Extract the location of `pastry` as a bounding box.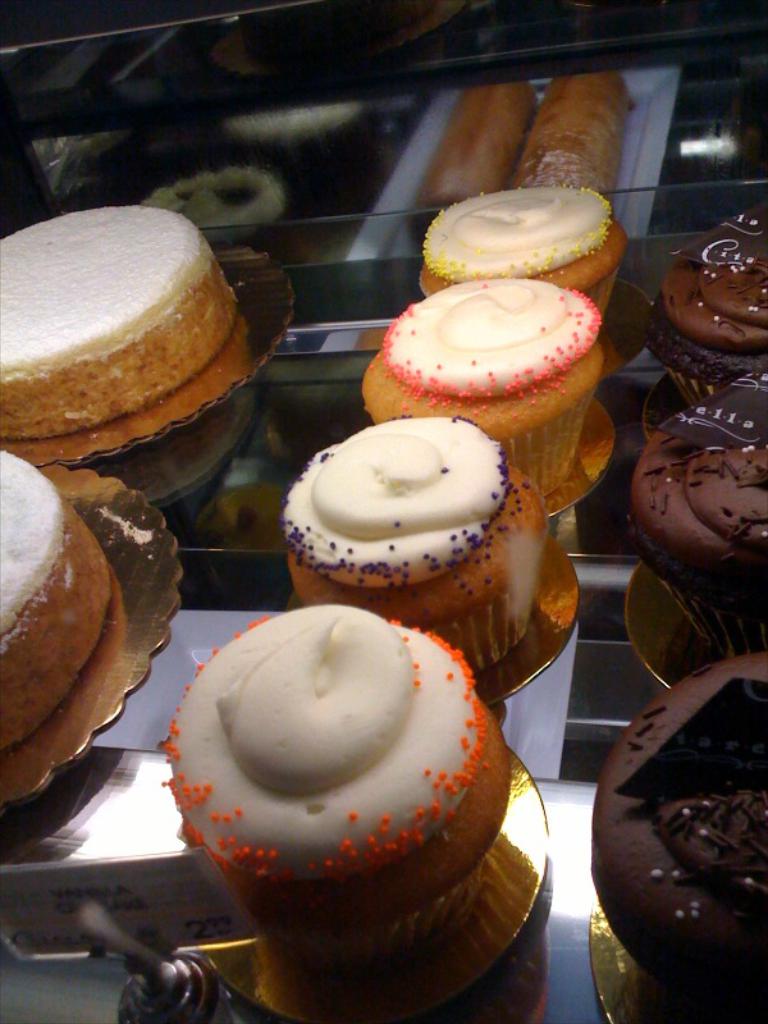
{"left": 164, "top": 600, "right": 512, "bottom": 936}.
